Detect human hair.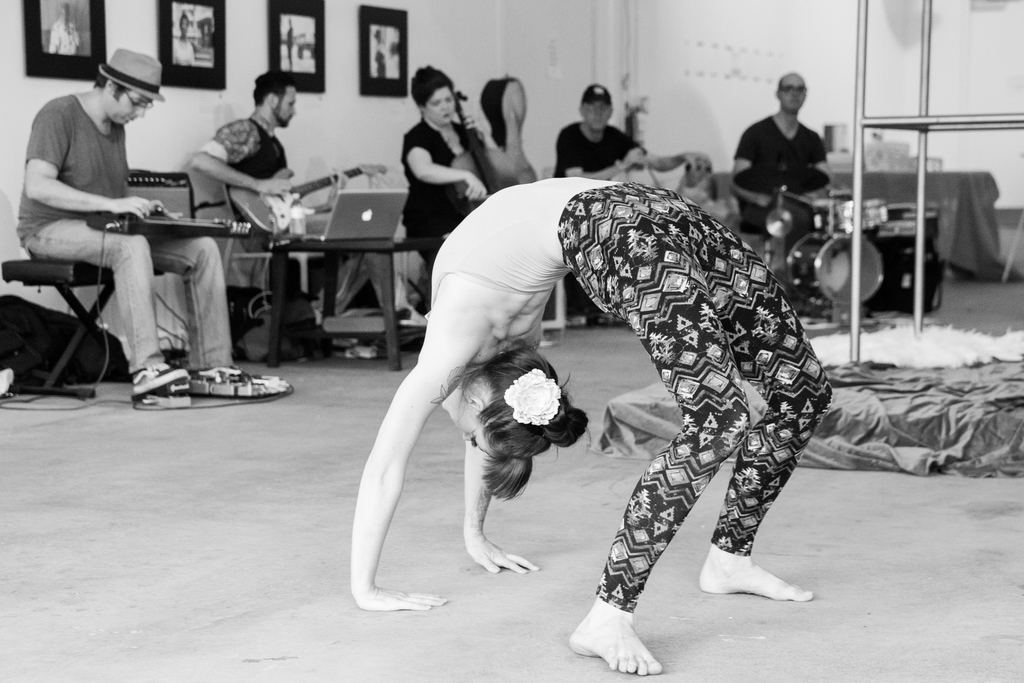
Detected at BBox(408, 63, 452, 104).
